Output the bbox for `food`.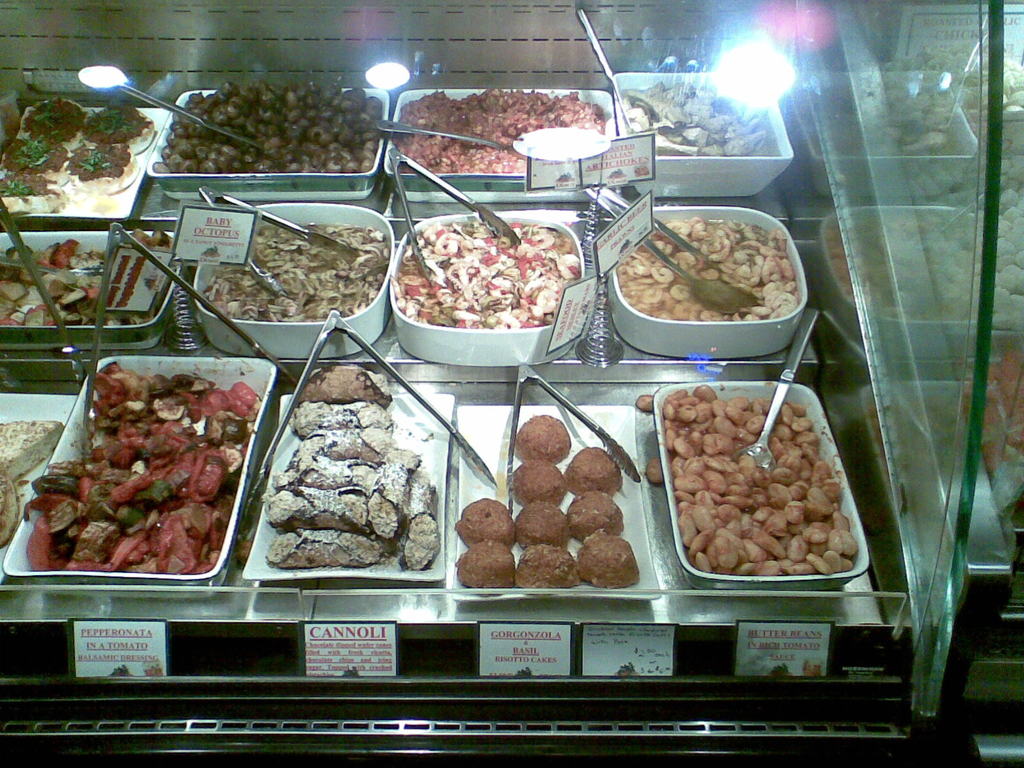
bbox=[680, 378, 847, 583].
